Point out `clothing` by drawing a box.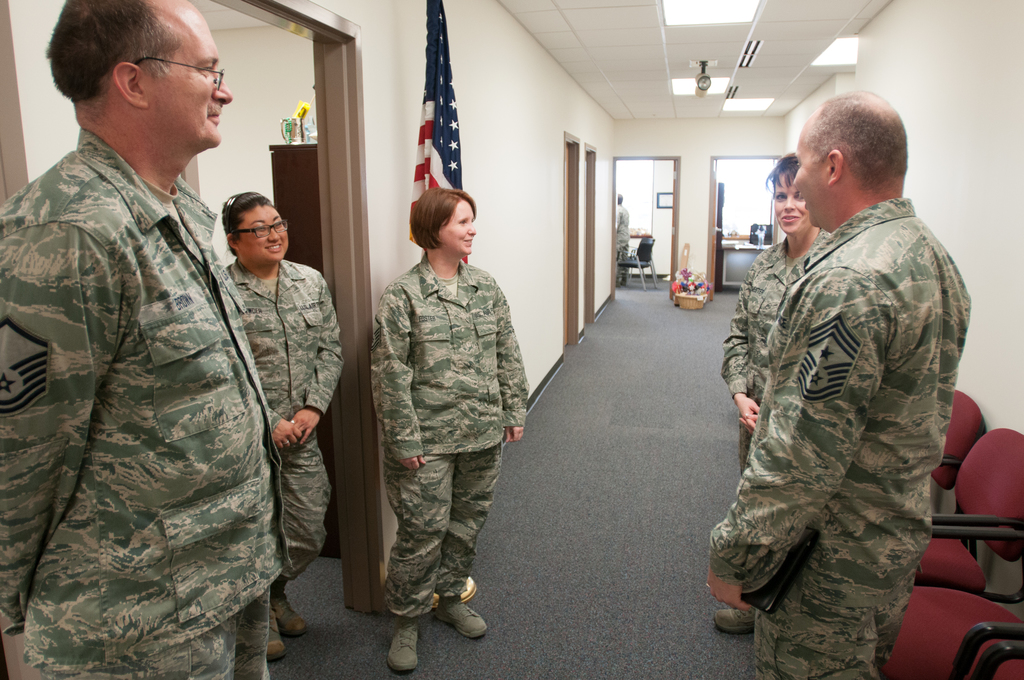
(left=227, top=250, right=349, bottom=646).
